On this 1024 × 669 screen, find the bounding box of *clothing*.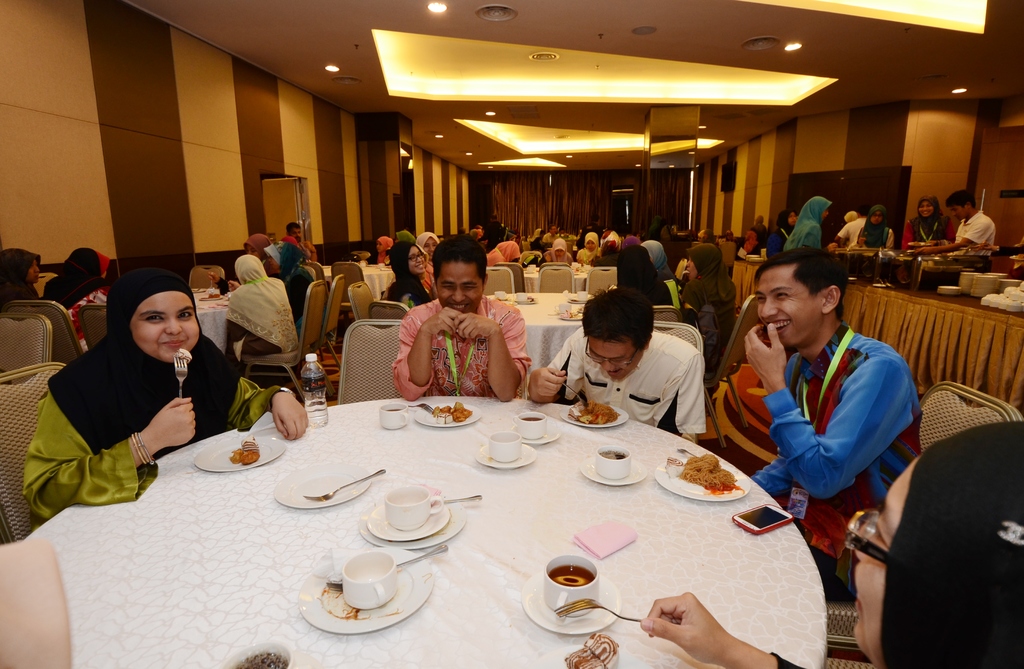
Bounding box: 745 321 918 606.
